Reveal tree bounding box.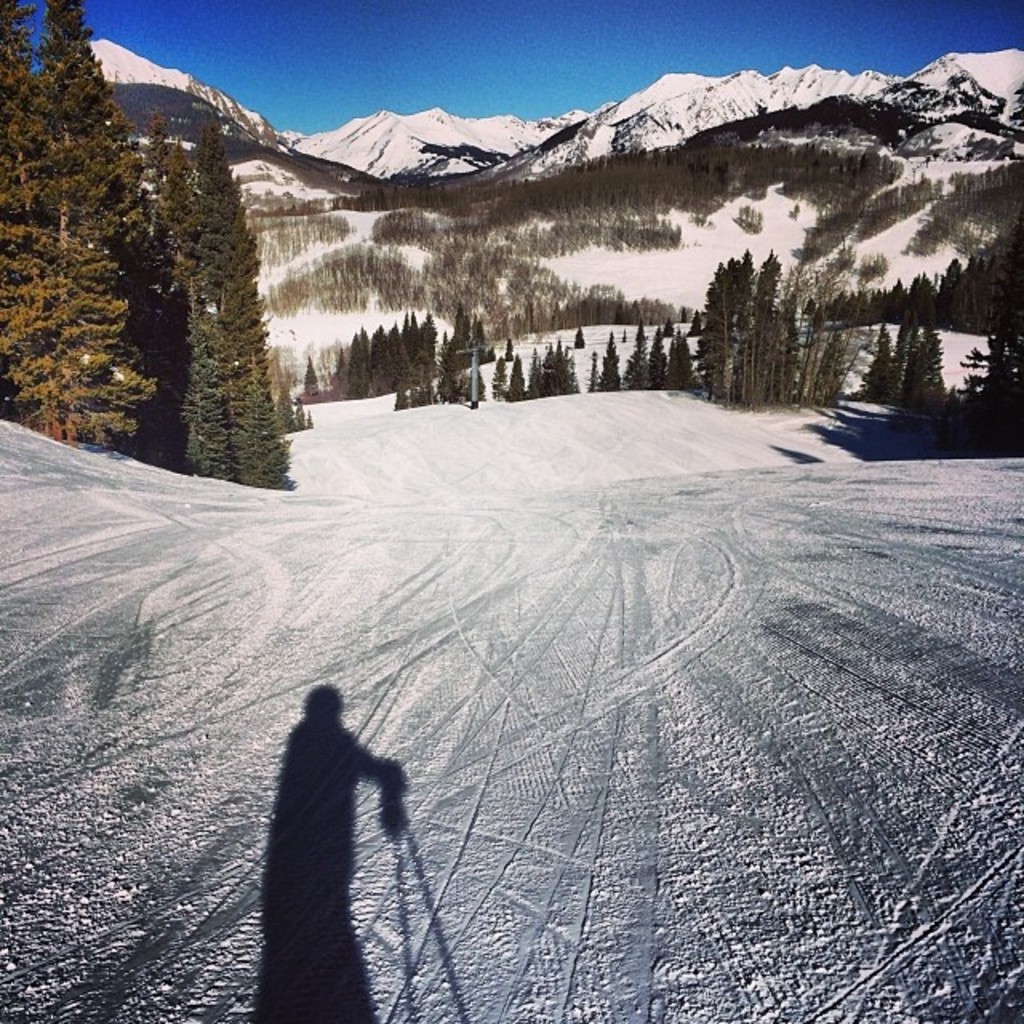
Revealed: (402,307,446,382).
